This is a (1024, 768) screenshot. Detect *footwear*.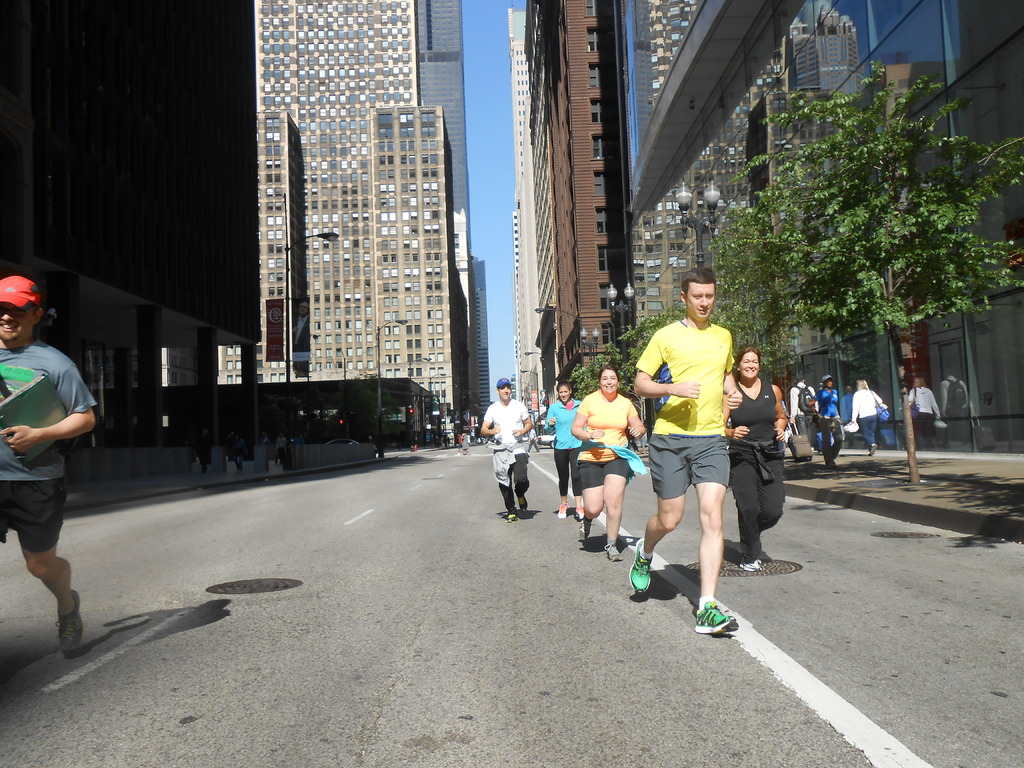
<box>627,537,654,594</box>.
